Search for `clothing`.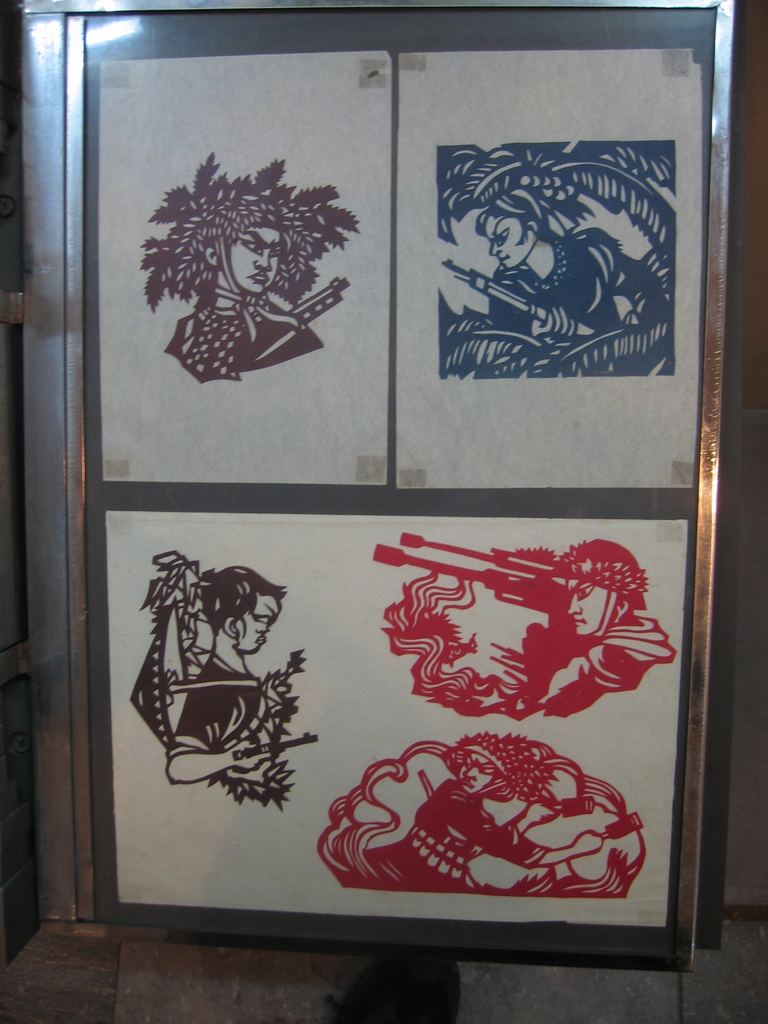
Found at x1=332 y1=778 x2=541 y2=892.
